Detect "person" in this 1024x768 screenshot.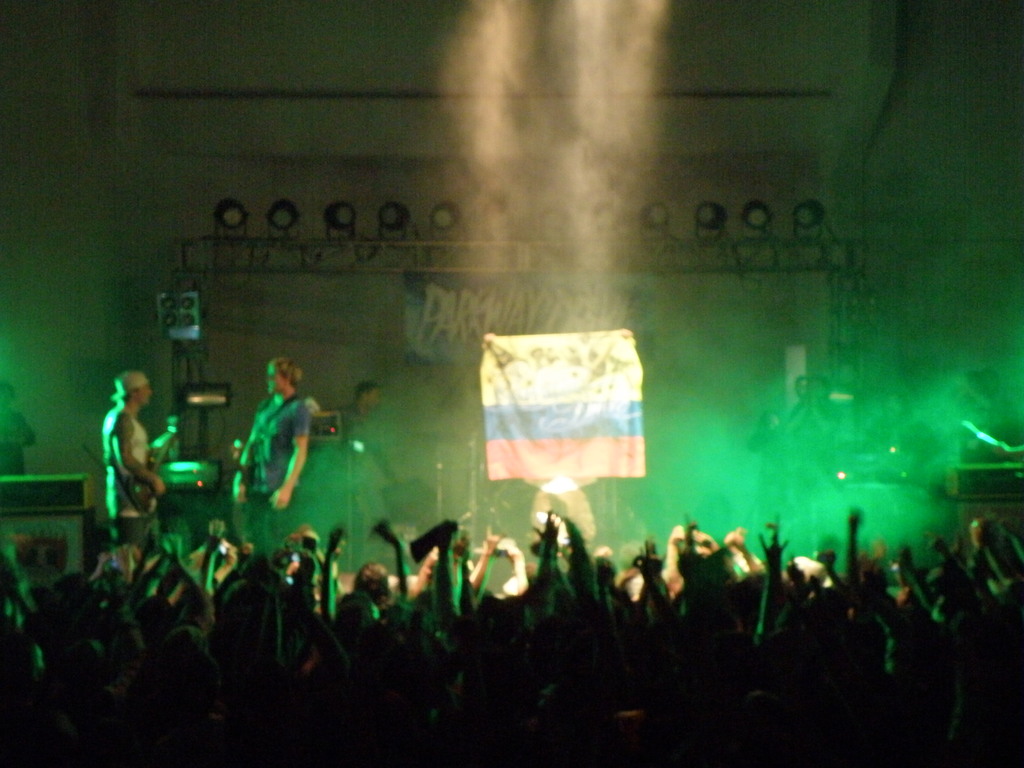
Detection: Rect(102, 369, 174, 581).
